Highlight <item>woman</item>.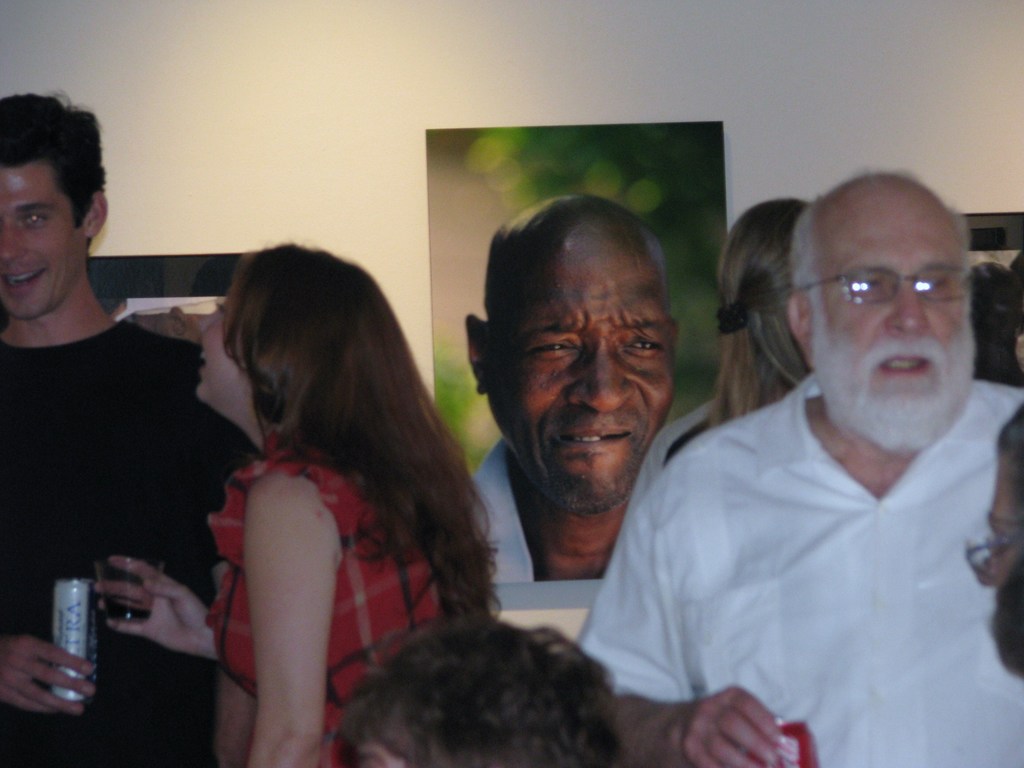
Highlighted region: detection(625, 198, 816, 516).
